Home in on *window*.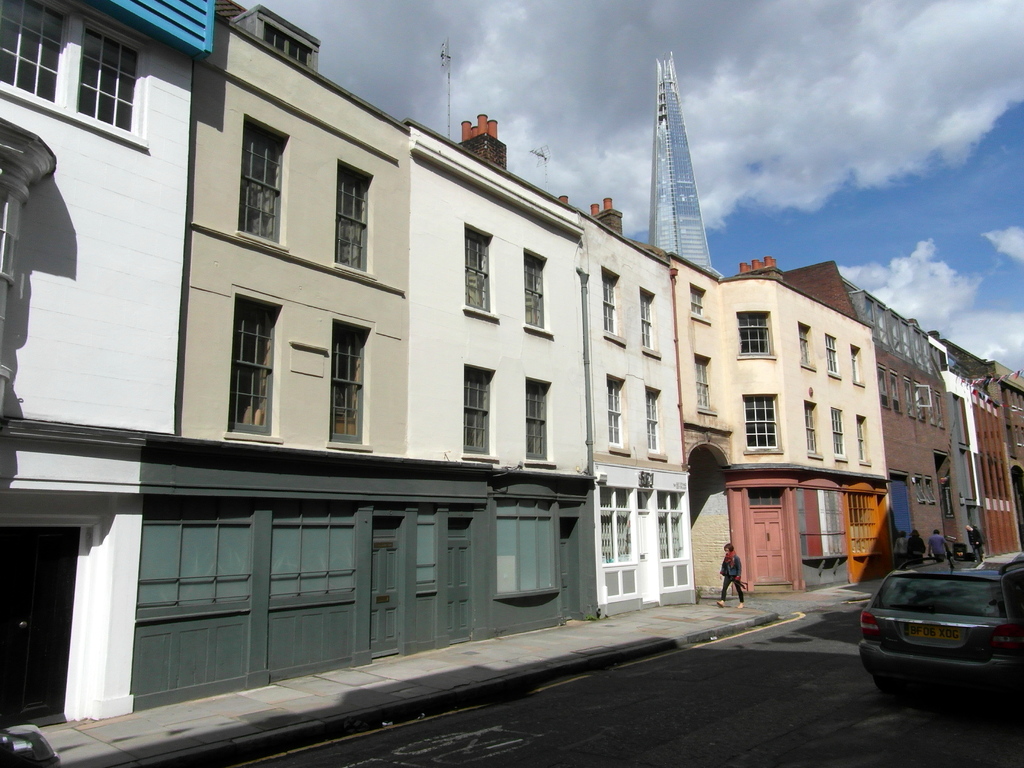
Homed in at pyautogui.locateOnScreen(526, 250, 542, 325).
